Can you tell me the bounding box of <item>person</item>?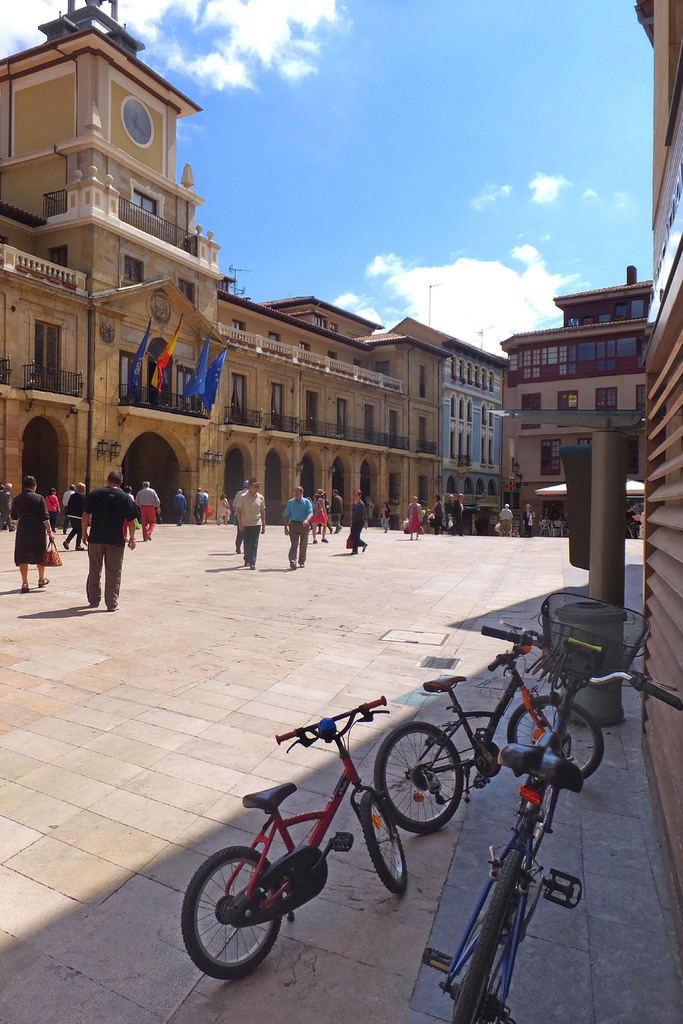
x1=497, y1=497, x2=514, y2=540.
